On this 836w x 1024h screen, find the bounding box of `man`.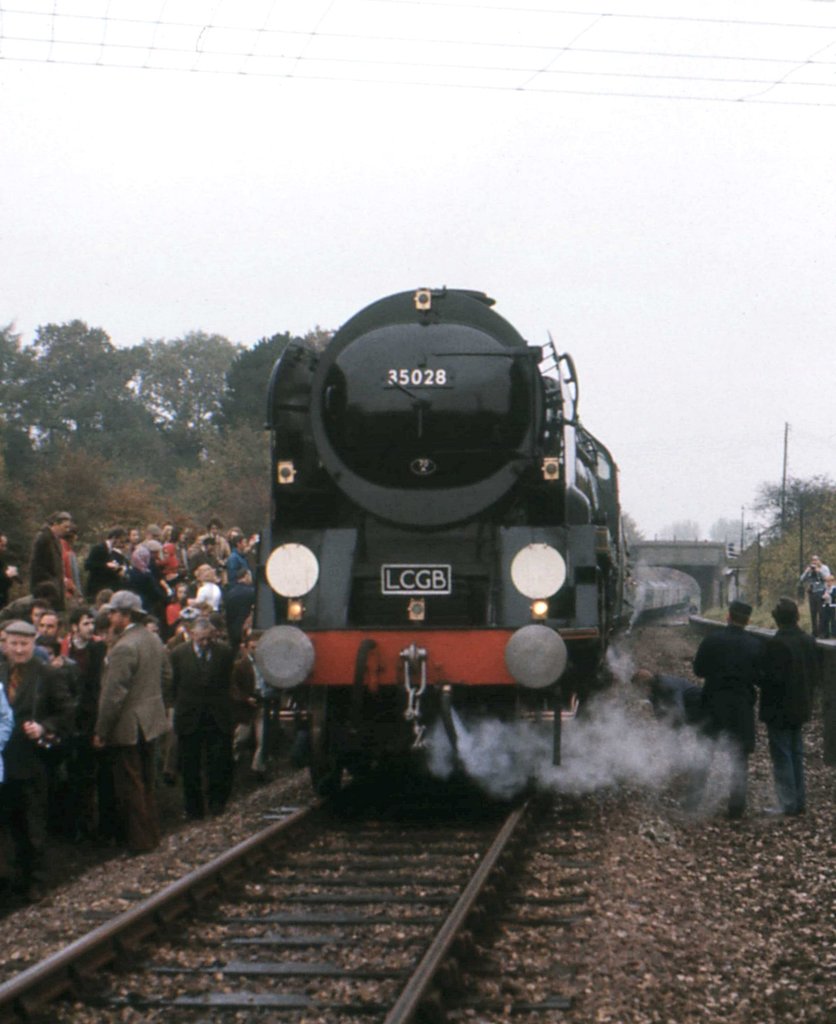
Bounding box: x1=224, y1=563, x2=261, y2=643.
